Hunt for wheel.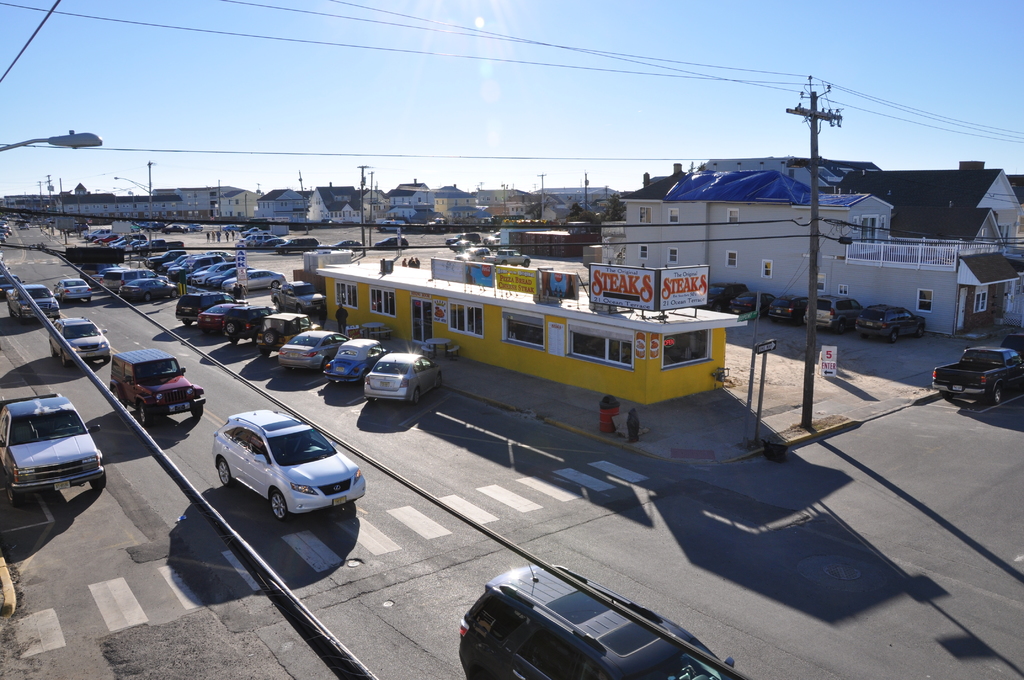
Hunted down at bbox(838, 320, 846, 333).
